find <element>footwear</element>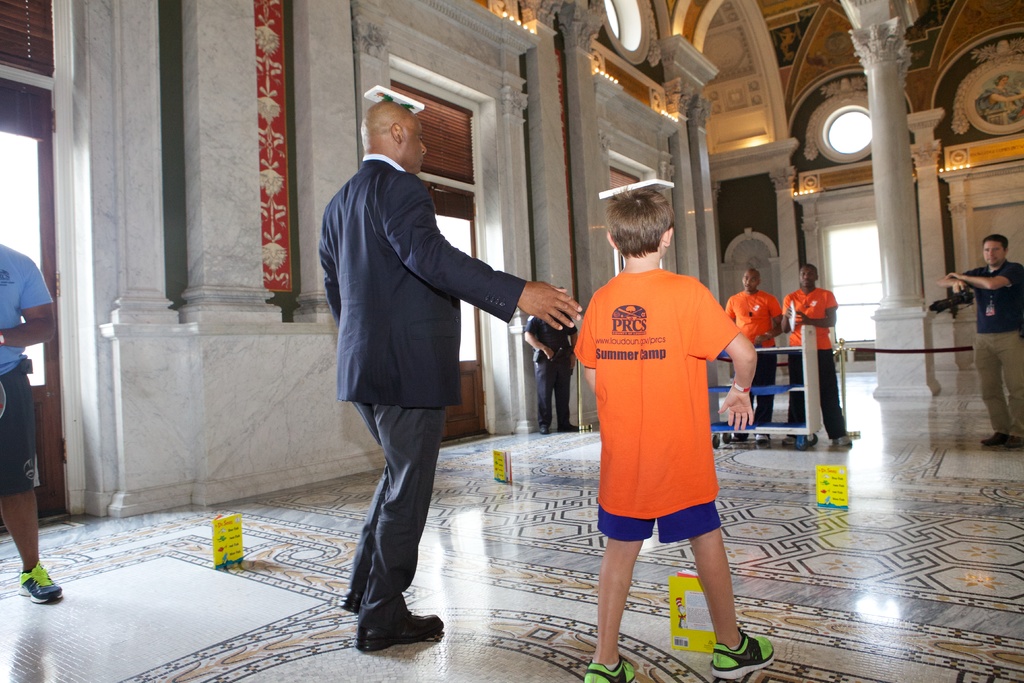
locate(784, 431, 814, 449)
